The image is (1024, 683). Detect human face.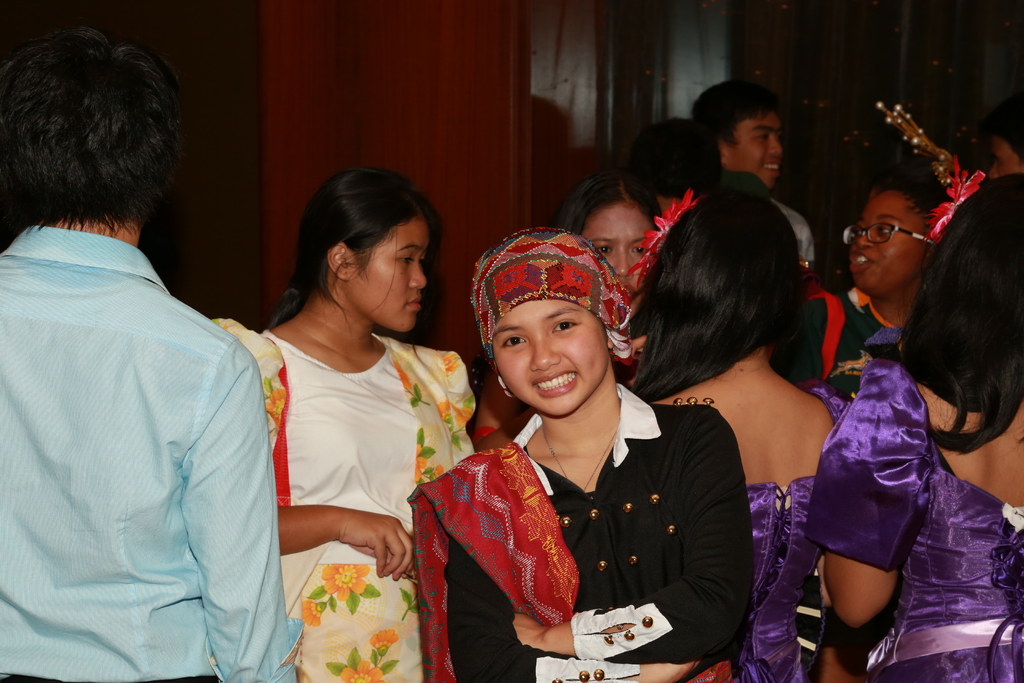
Detection: [left=584, top=208, right=655, bottom=295].
